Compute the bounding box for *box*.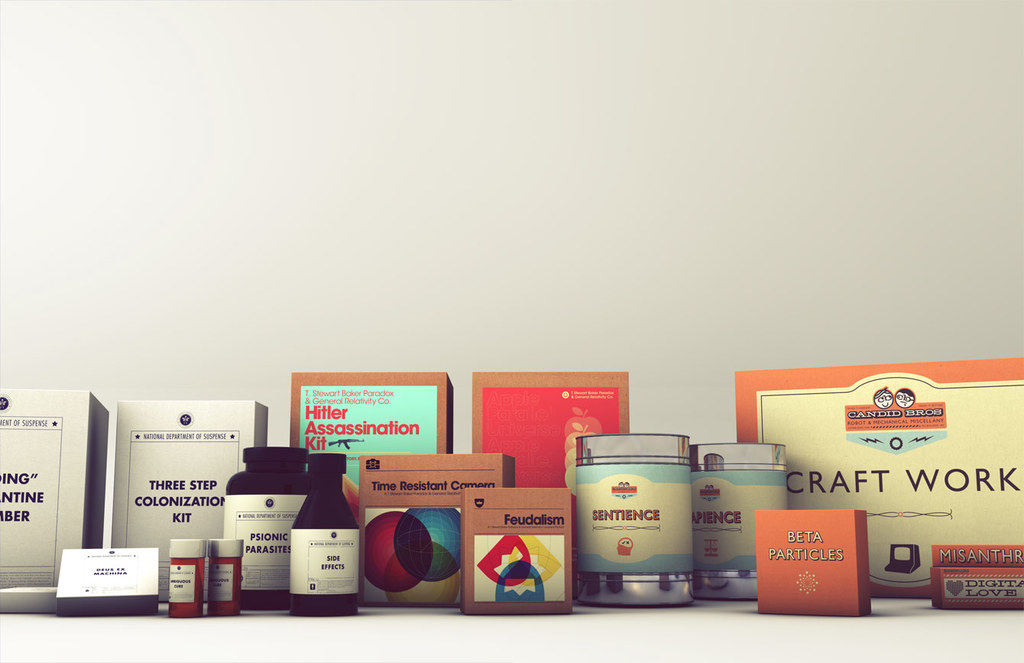
rect(932, 547, 1023, 611).
